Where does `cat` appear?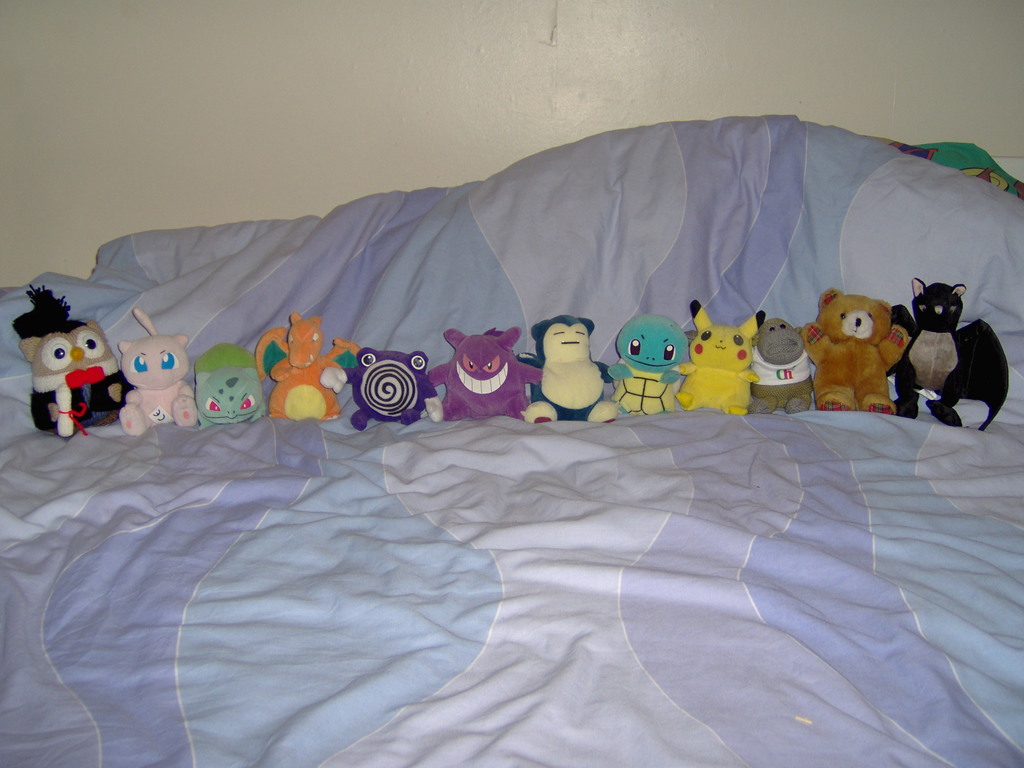
Appears at {"x1": 673, "y1": 299, "x2": 769, "y2": 418}.
